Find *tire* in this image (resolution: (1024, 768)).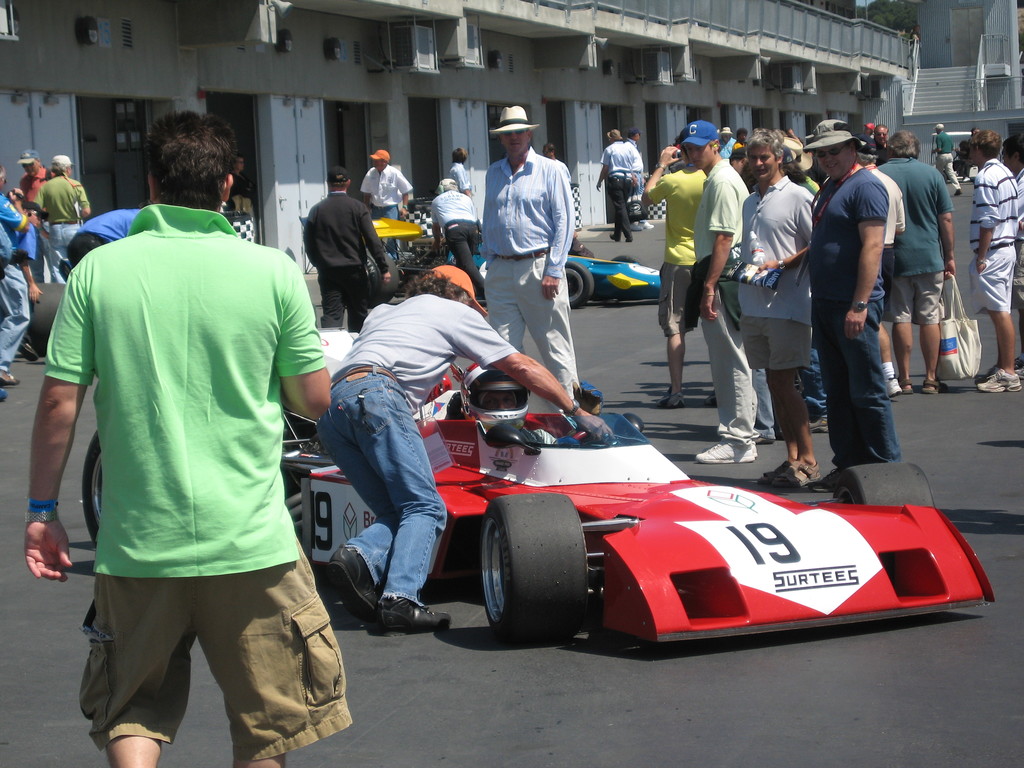
[474, 495, 591, 641].
